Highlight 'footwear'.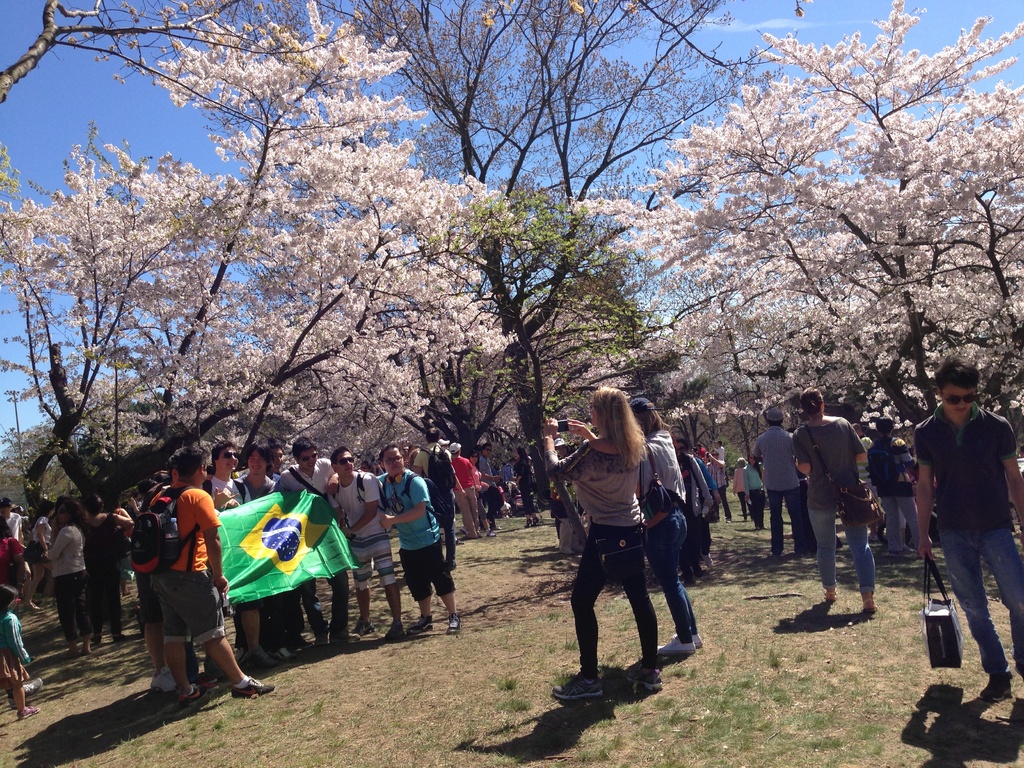
Highlighted region: (8, 676, 41, 712).
